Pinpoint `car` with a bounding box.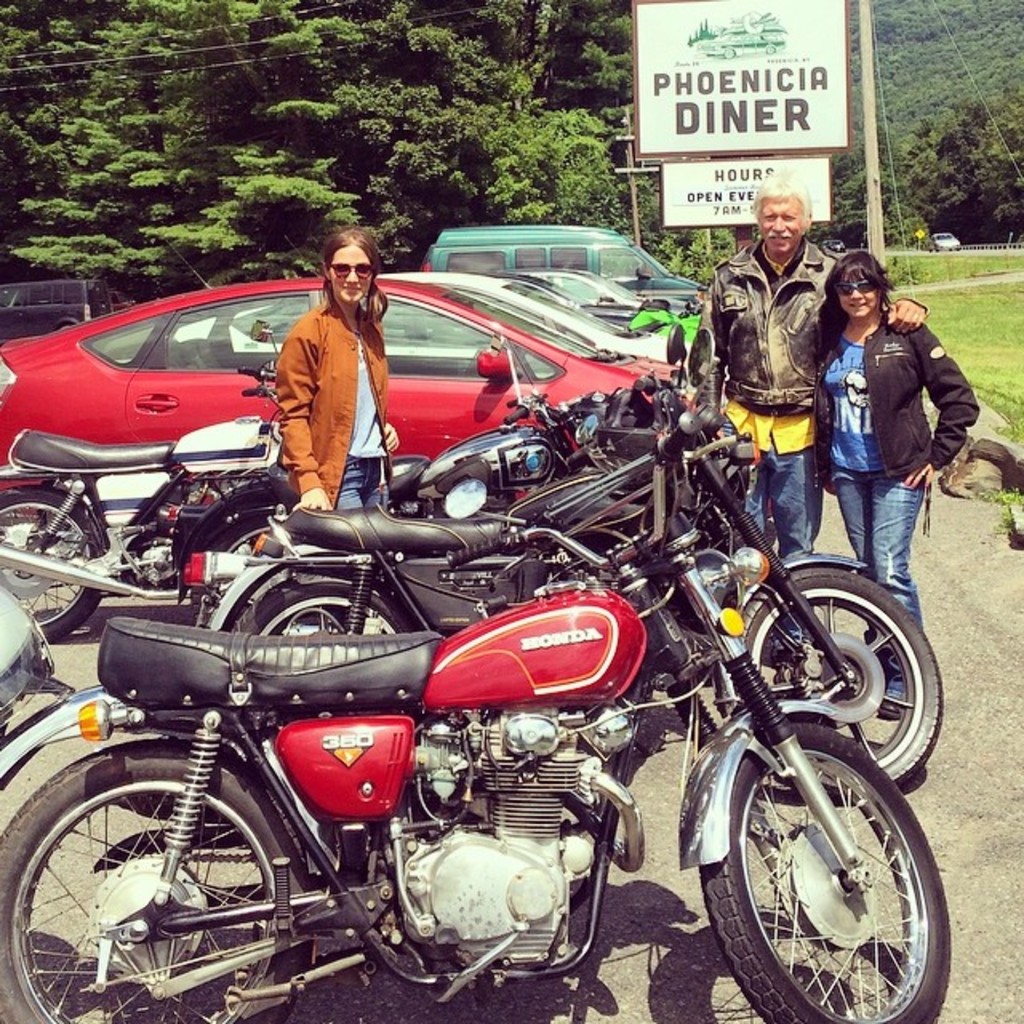
{"x1": 117, "y1": 235, "x2": 730, "y2": 405}.
